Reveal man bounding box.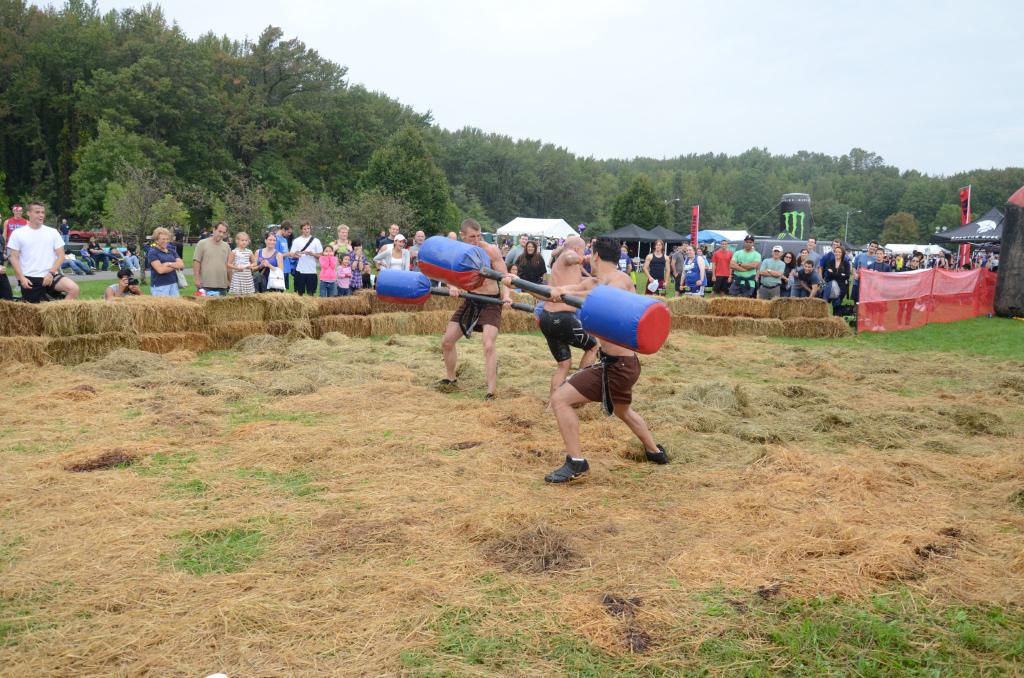
Revealed: rect(867, 246, 893, 274).
